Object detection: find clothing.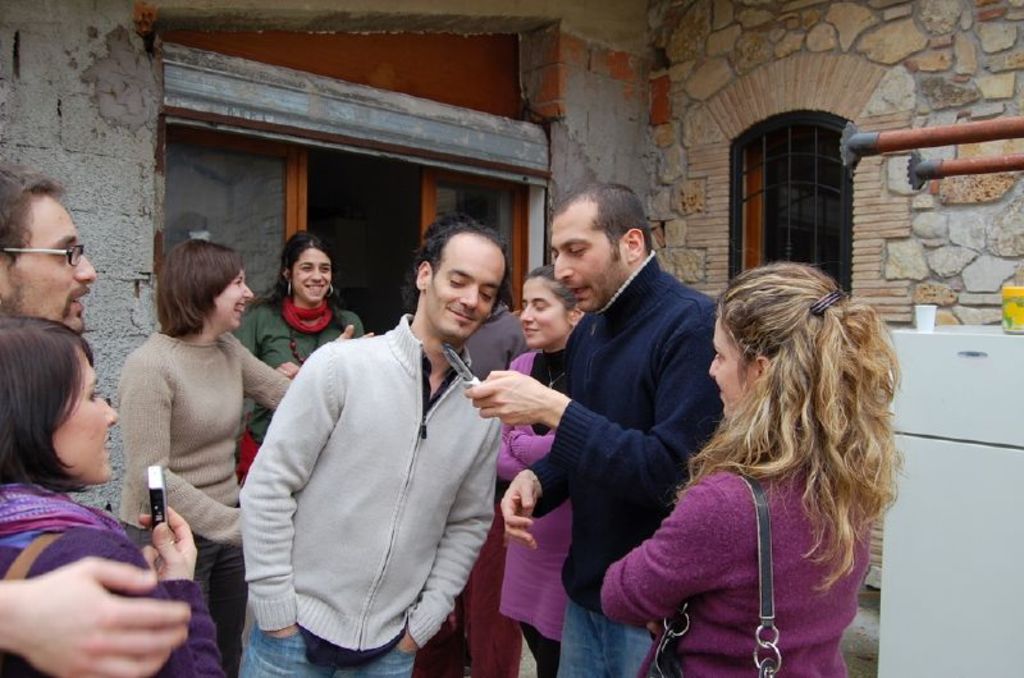
bbox=[466, 319, 517, 393].
